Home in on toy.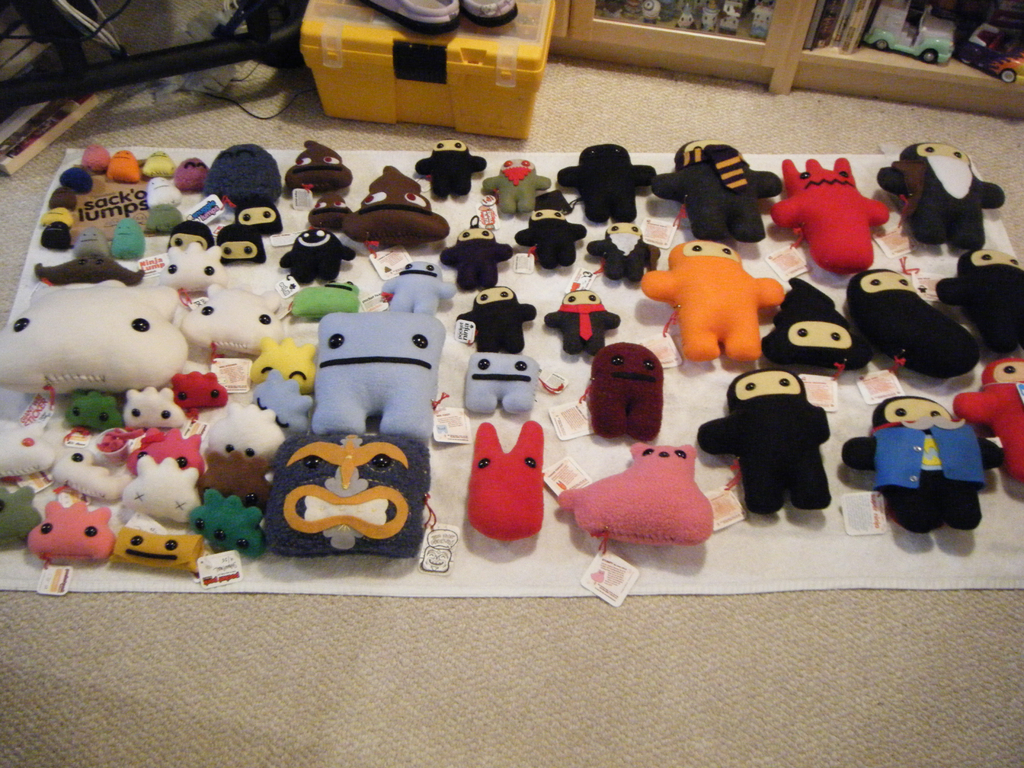
Homed in at bbox(367, 163, 451, 240).
